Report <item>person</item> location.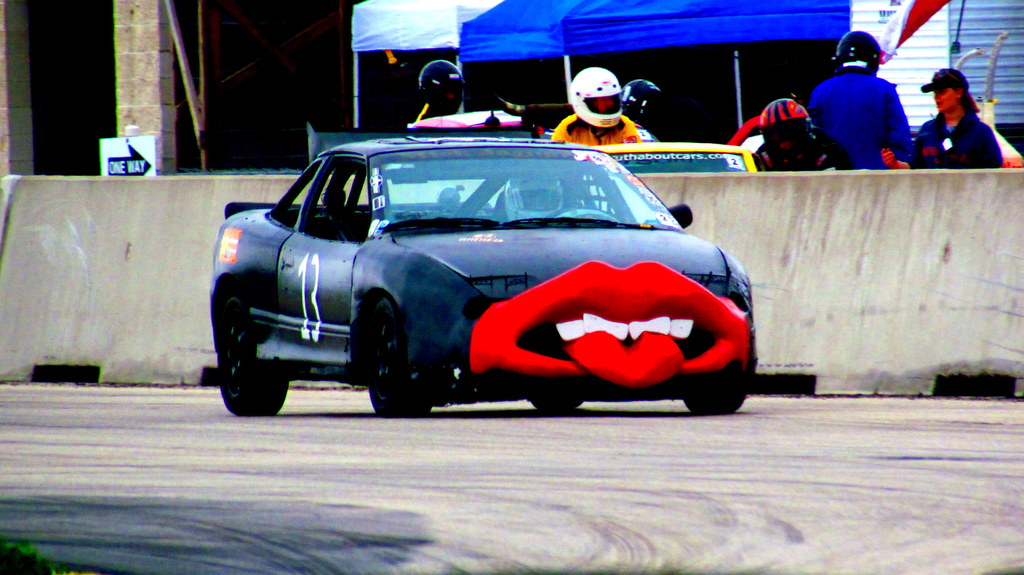
Report: [x1=621, y1=74, x2=671, y2=138].
